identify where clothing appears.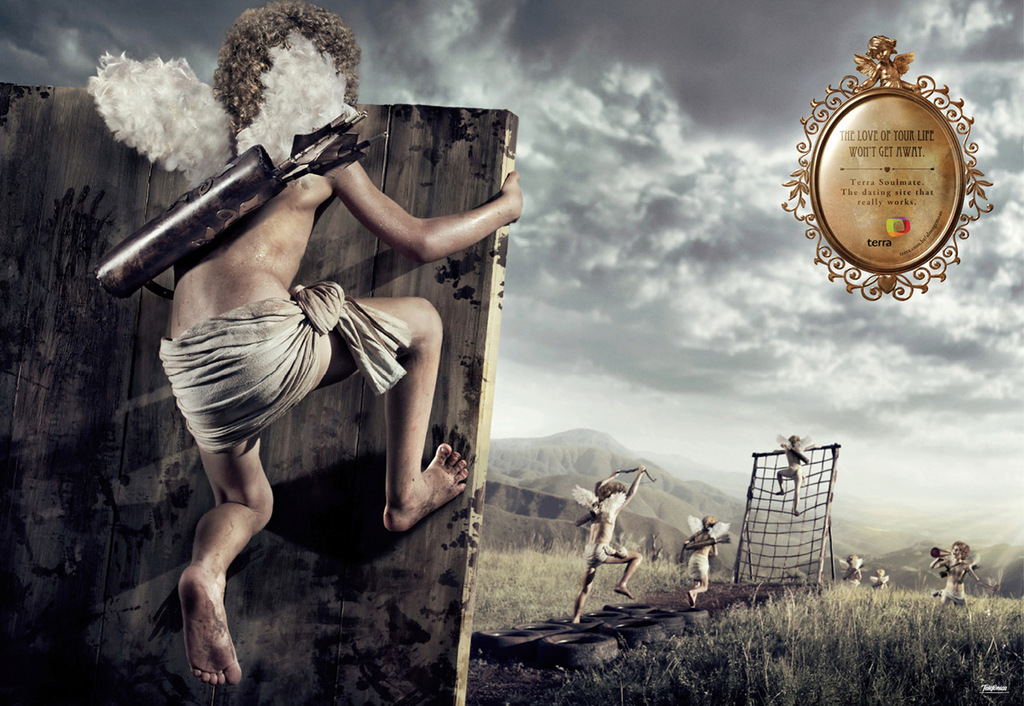
Appears at 938:588:974:607.
